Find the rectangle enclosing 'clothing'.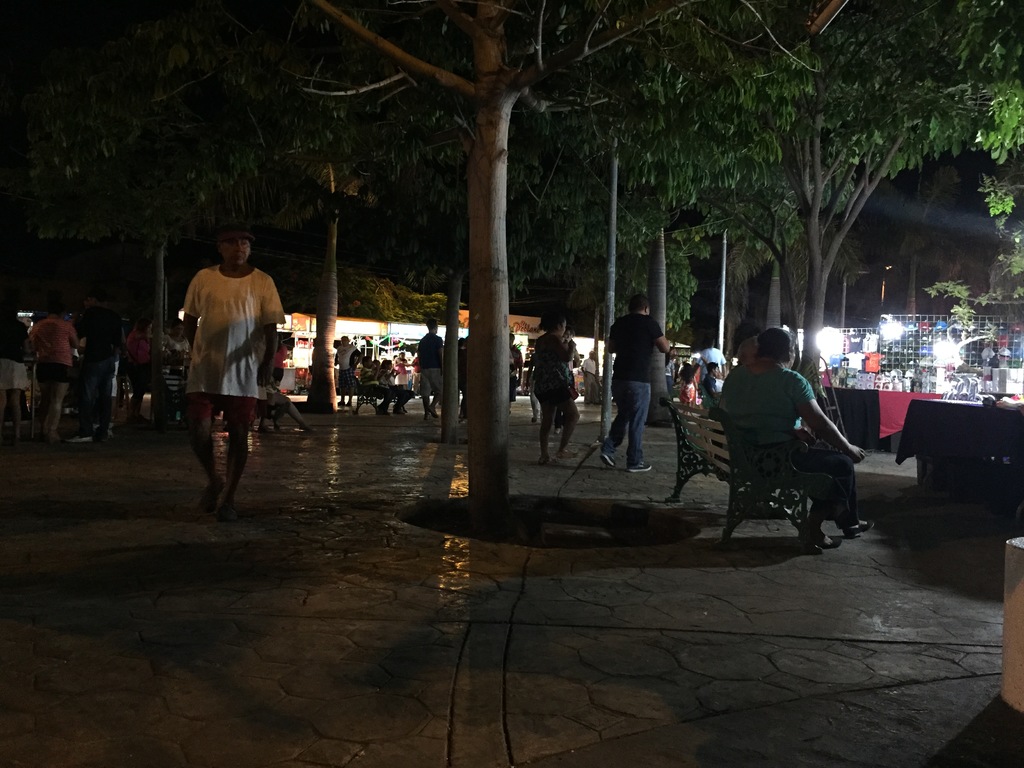
locate(0, 321, 31, 383).
